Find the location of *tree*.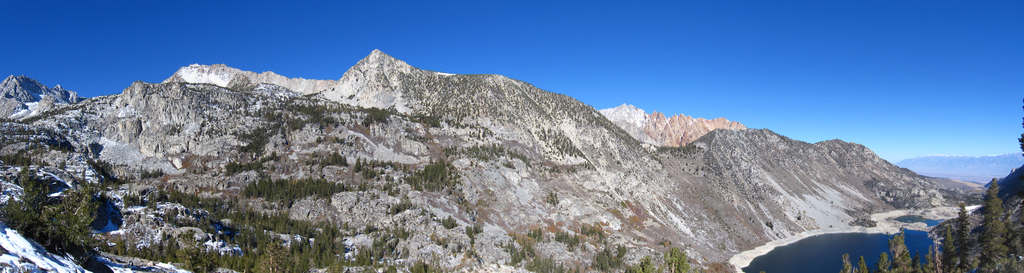
Location: <box>977,177,1009,272</box>.
